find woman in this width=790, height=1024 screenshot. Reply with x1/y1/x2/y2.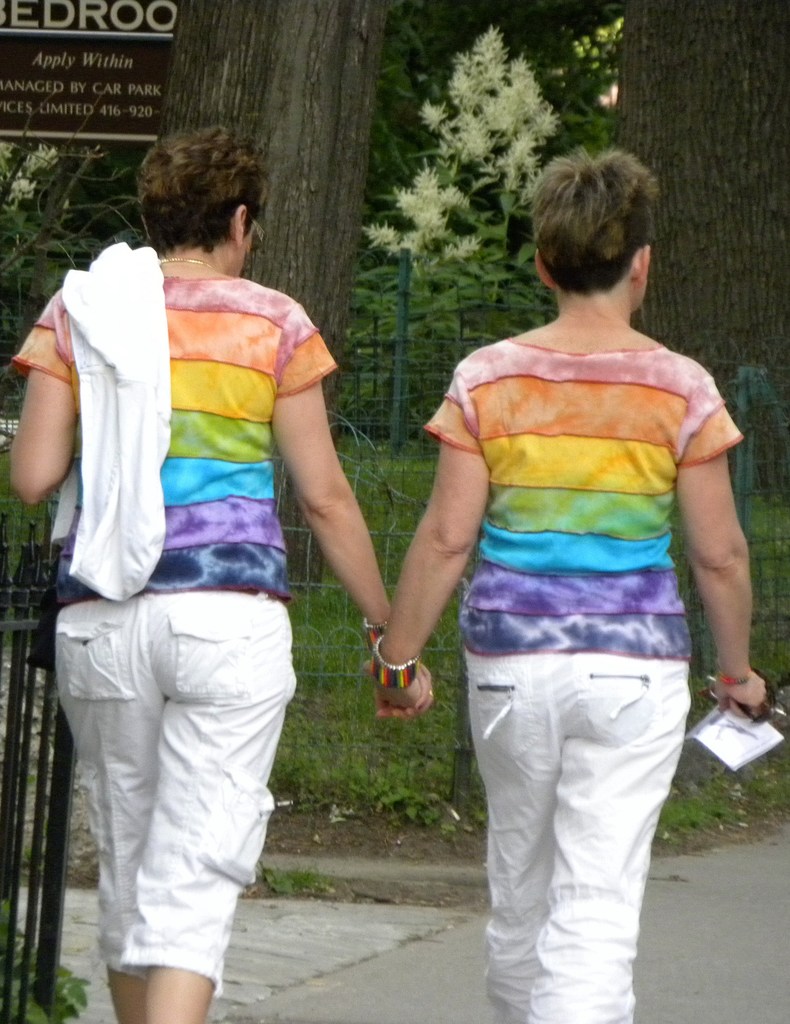
382/141/753/976.
